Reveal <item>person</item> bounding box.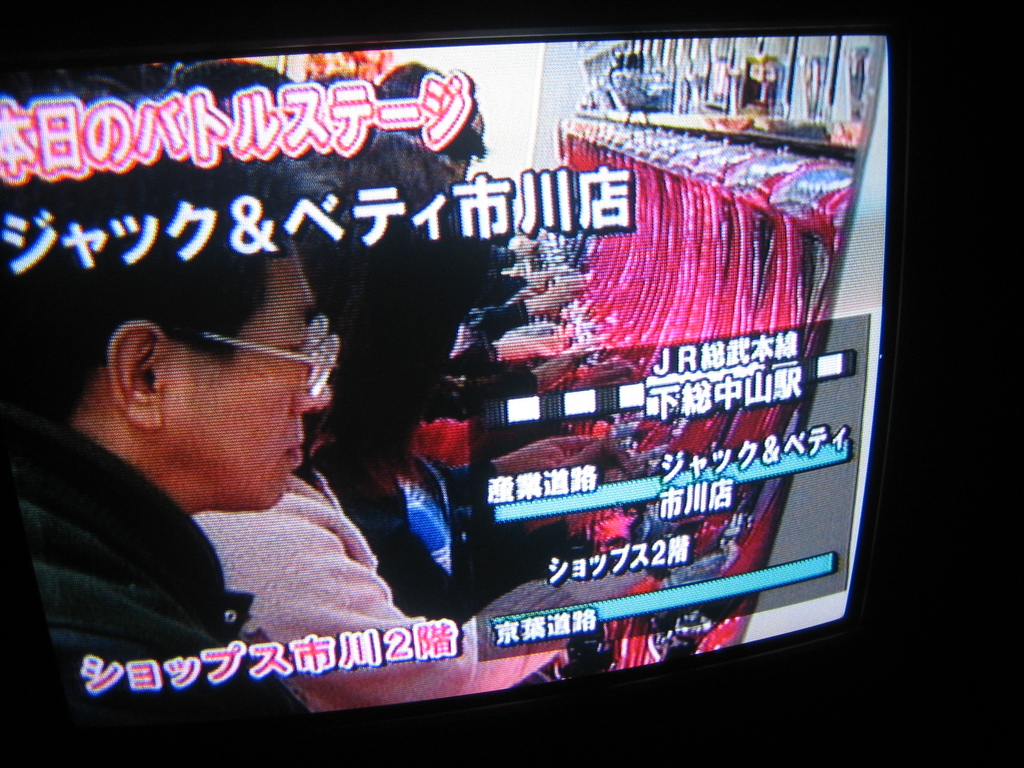
Revealed: pyautogui.locateOnScreen(186, 126, 650, 714).
